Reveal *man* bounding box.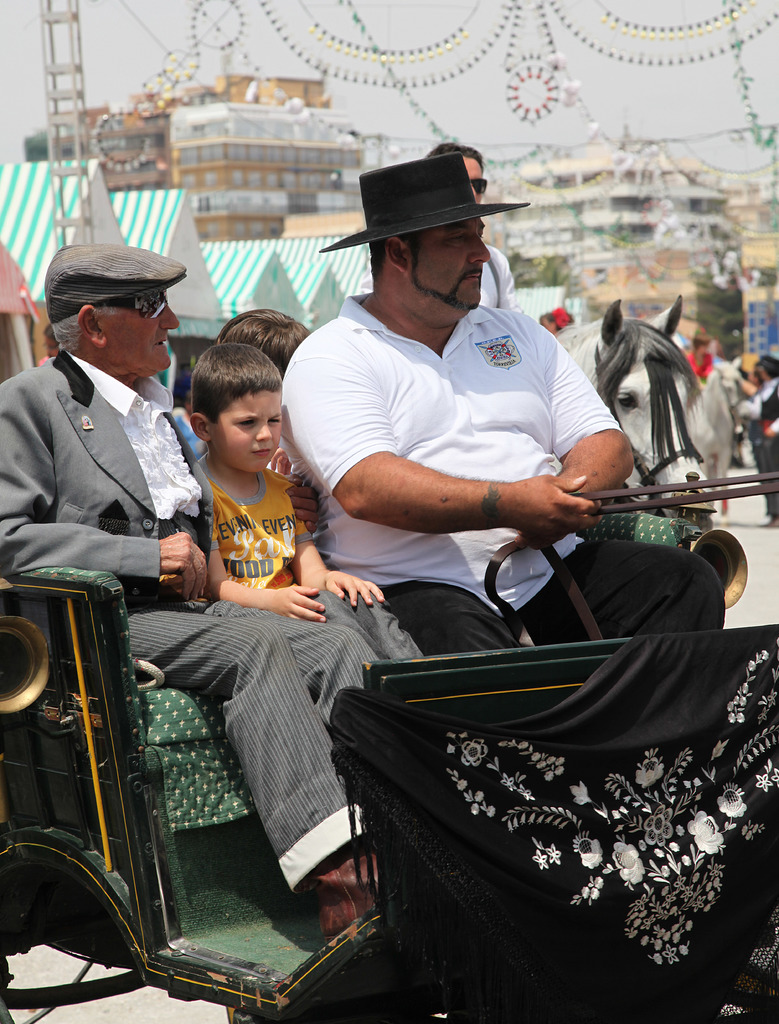
Revealed: <box>422,138,519,312</box>.
